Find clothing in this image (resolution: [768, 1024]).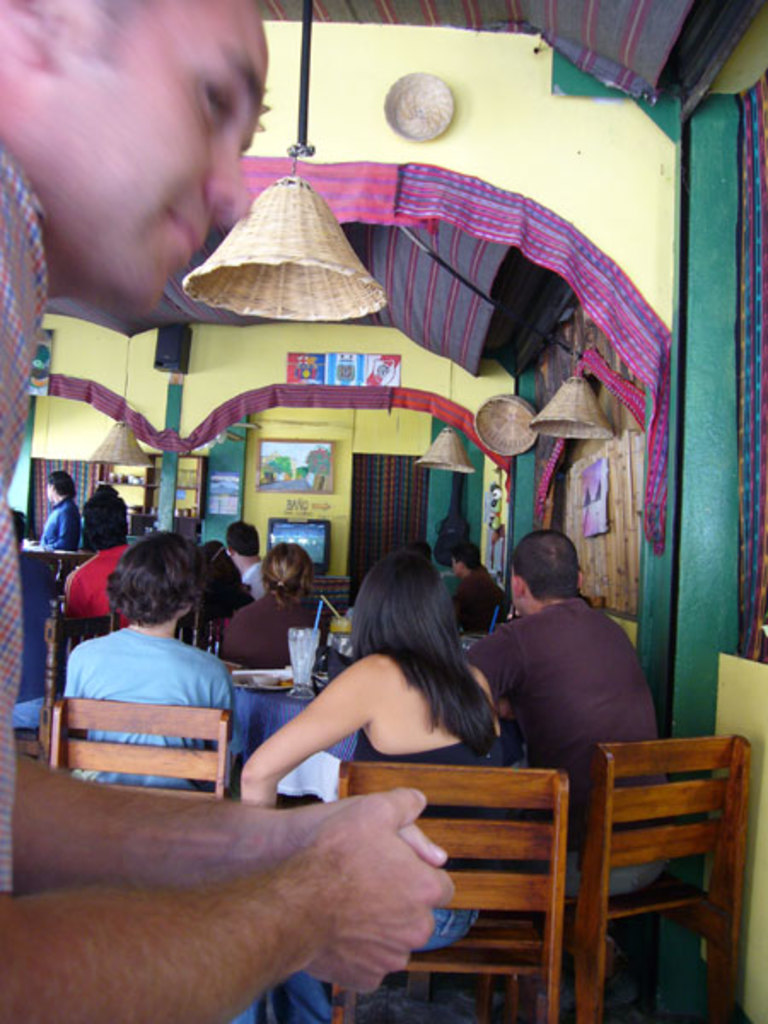
locate(464, 599, 674, 956).
